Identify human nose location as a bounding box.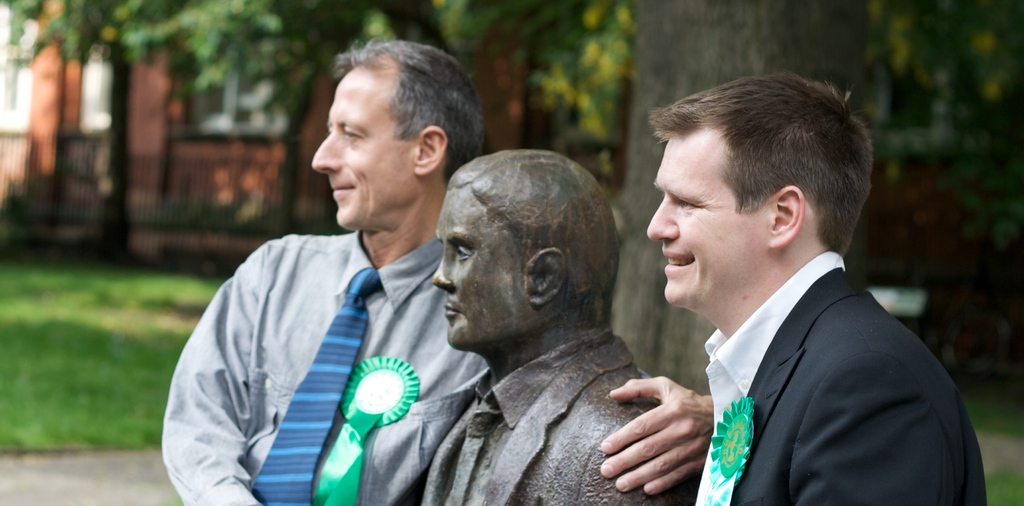
x1=643 y1=198 x2=680 y2=241.
